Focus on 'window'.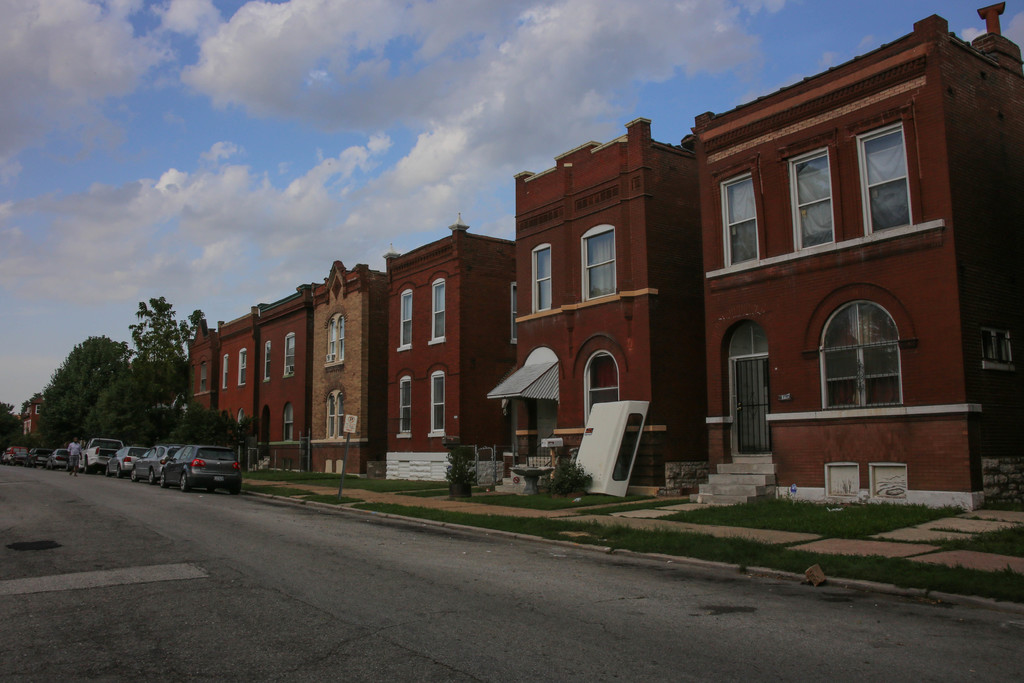
Focused at (x1=825, y1=461, x2=859, y2=499).
